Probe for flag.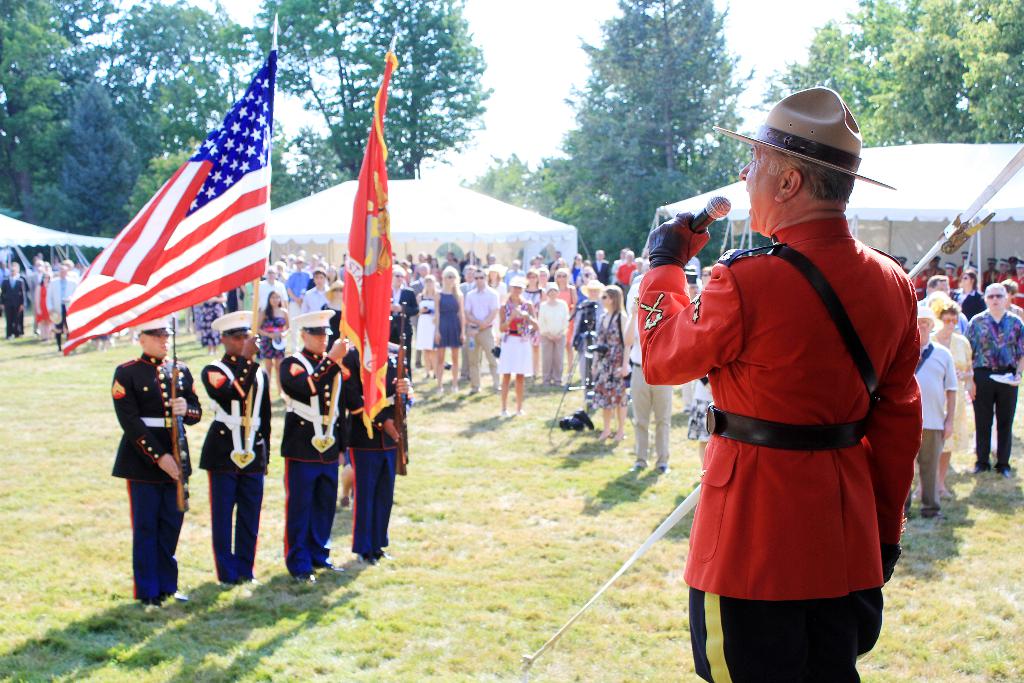
Probe result: bbox(54, 54, 291, 375).
